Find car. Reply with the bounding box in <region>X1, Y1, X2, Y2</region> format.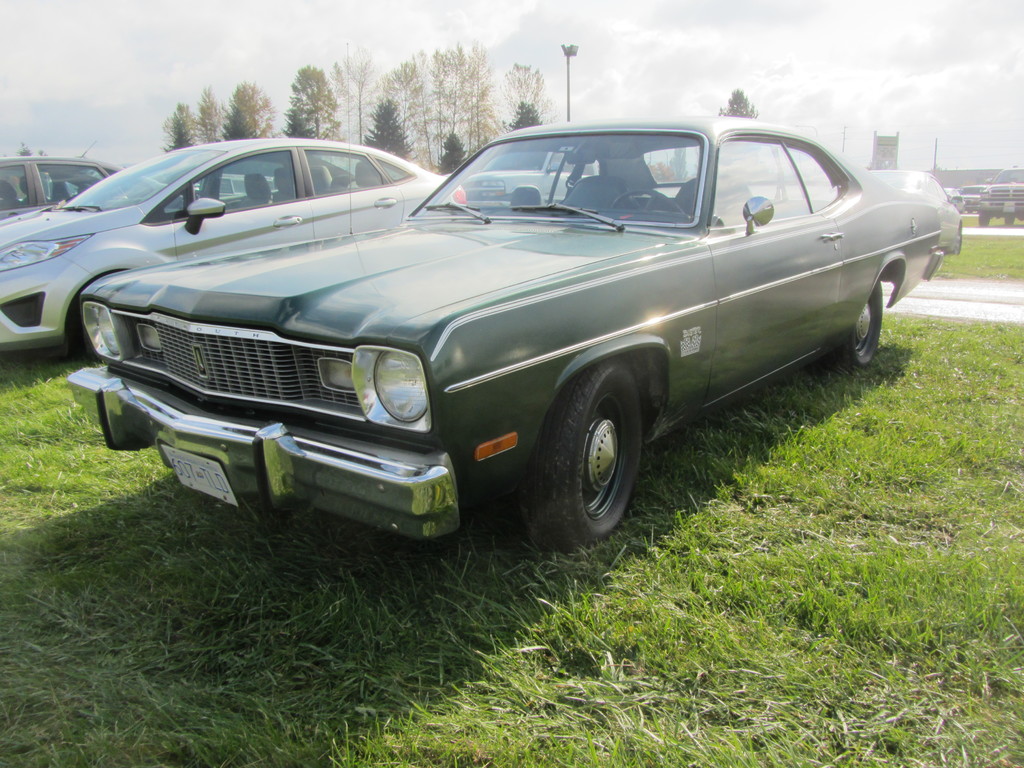
<region>960, 182, 980, 204</region>.
